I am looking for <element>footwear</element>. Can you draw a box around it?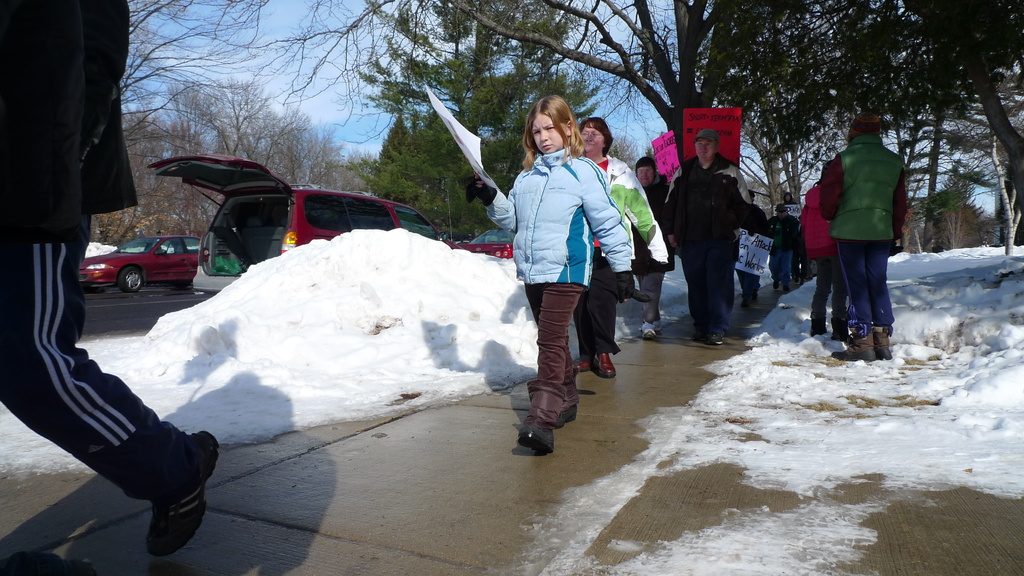
Sure, the bounding box is select_region(714, 319, 732, 343).
